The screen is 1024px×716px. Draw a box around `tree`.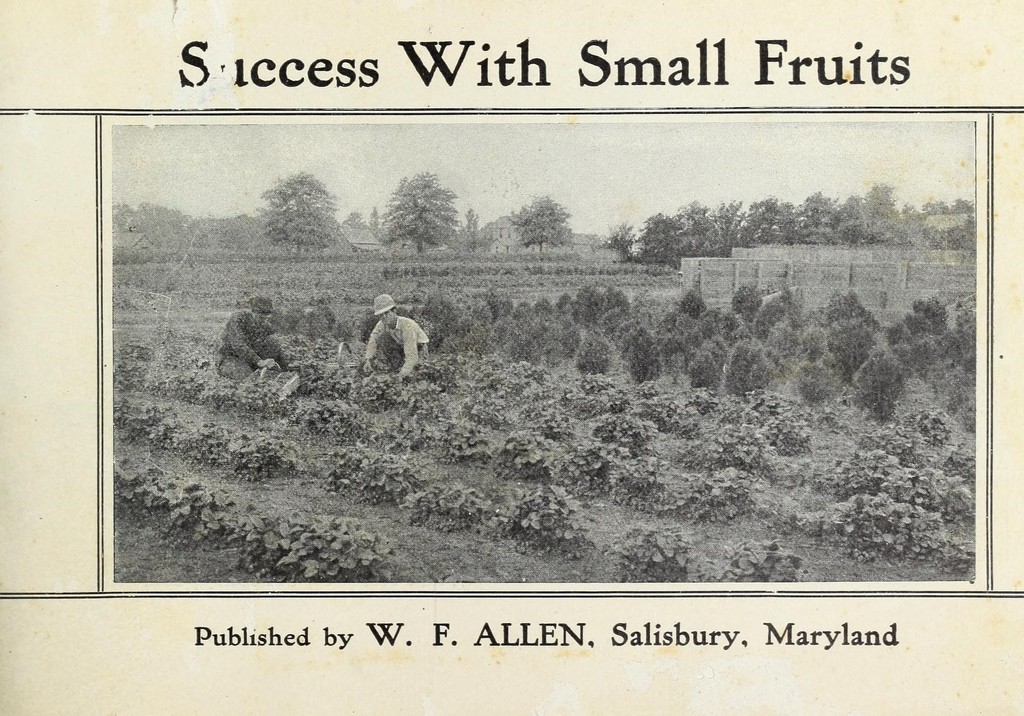
left=829, top=190, right=876, bottom=249.
